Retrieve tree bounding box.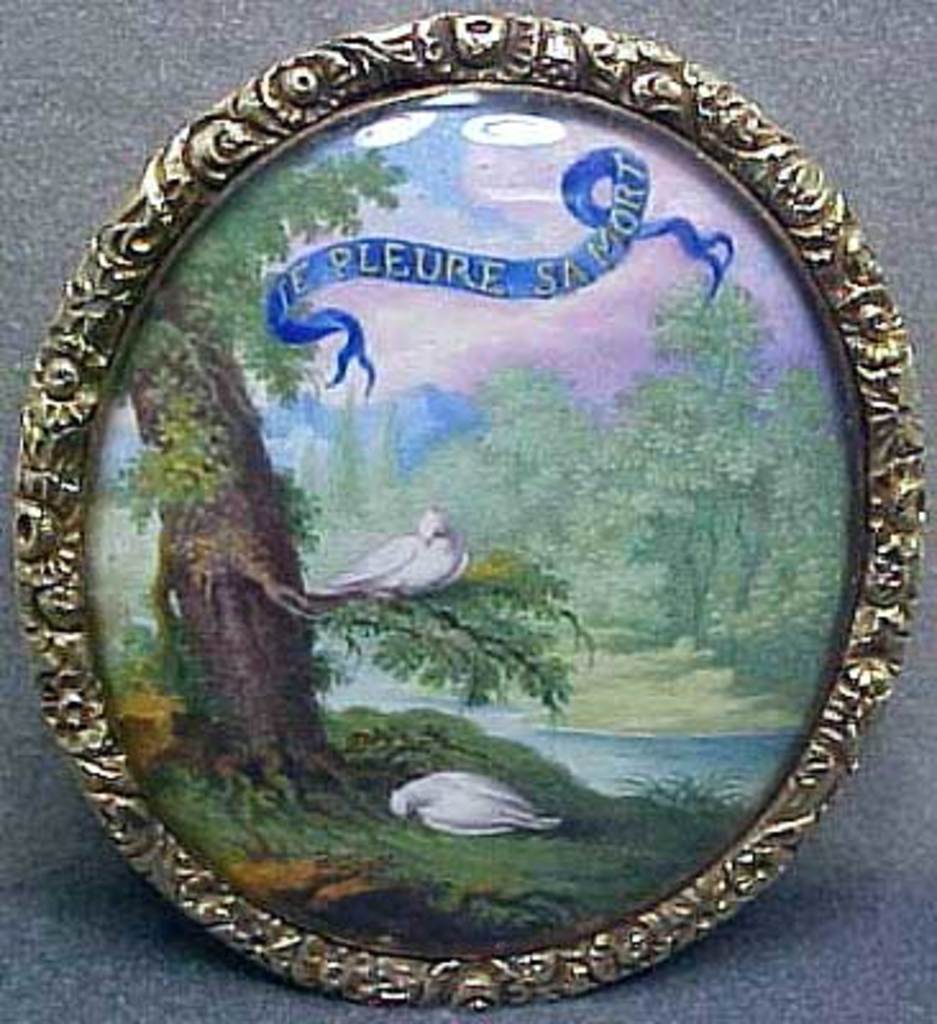
Bounding box: l=100, t=120, r=581, b=801.
